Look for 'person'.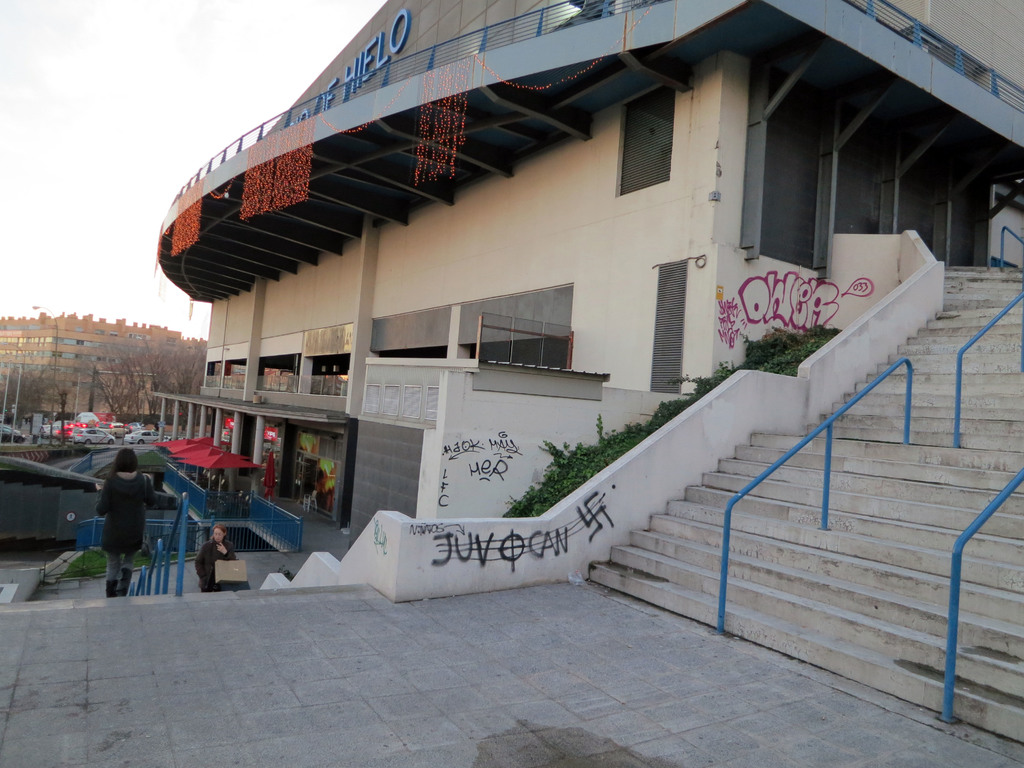
Found: l=96, t=446, r=158, b=597.
